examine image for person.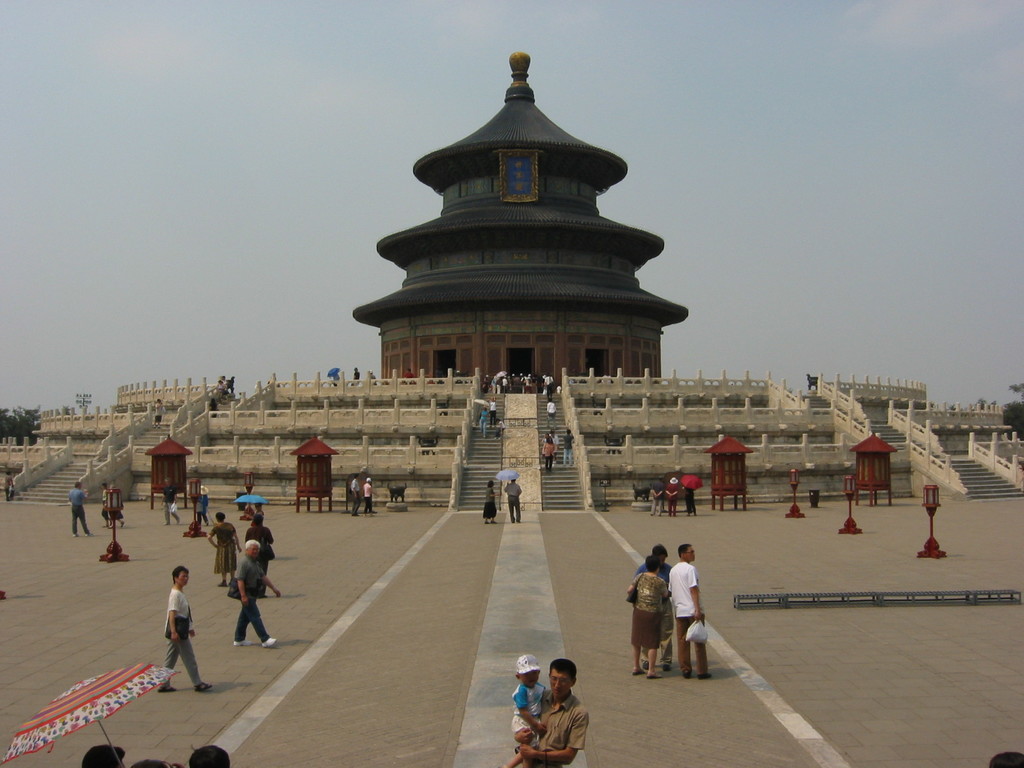
Examination result: [x1=331, y1=369, x2=339, y2=388].
